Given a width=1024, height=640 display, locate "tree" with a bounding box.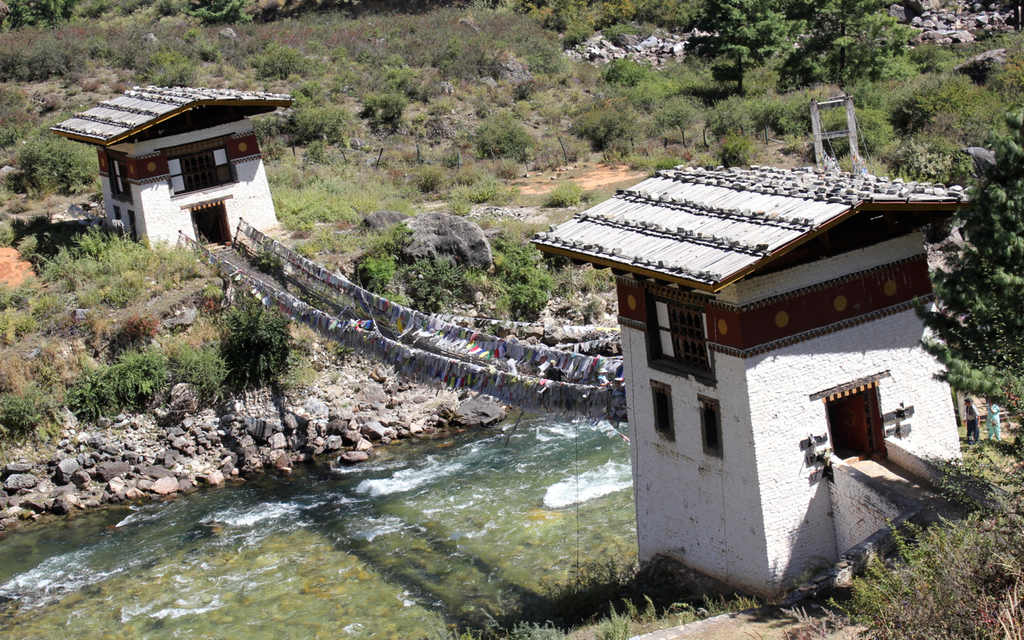
Located: pyautogui.locateOnScreen(171, 324, 236, 416).
